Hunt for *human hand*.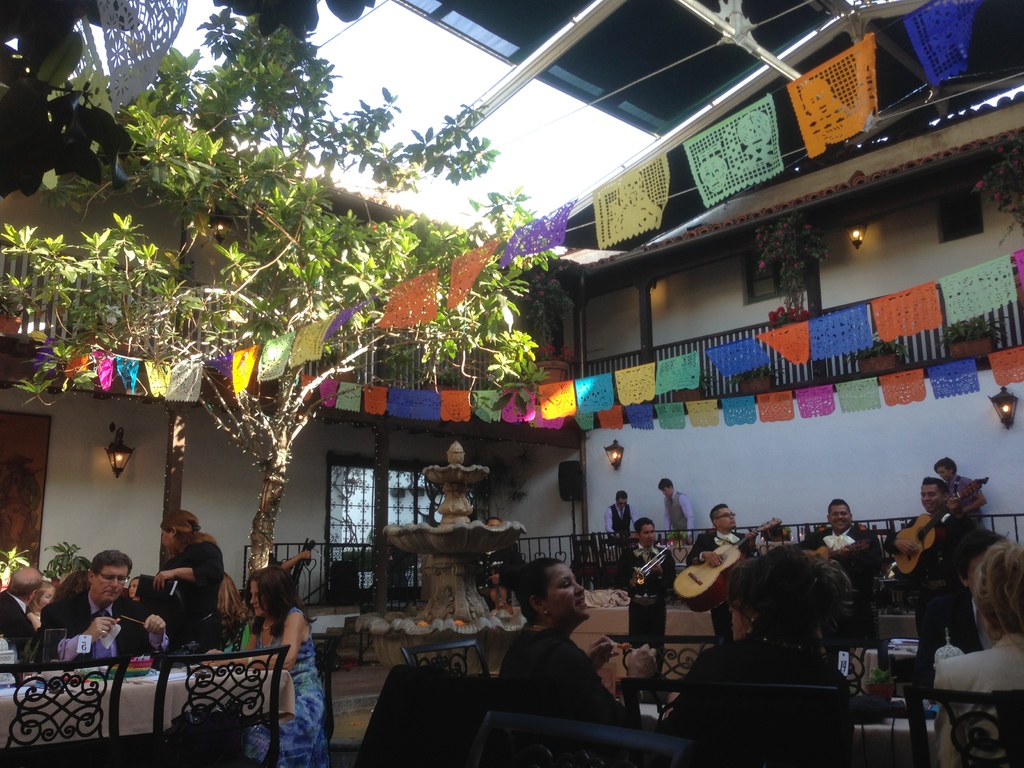
Hunted down at l=587, t=632, r=621, b=671.
